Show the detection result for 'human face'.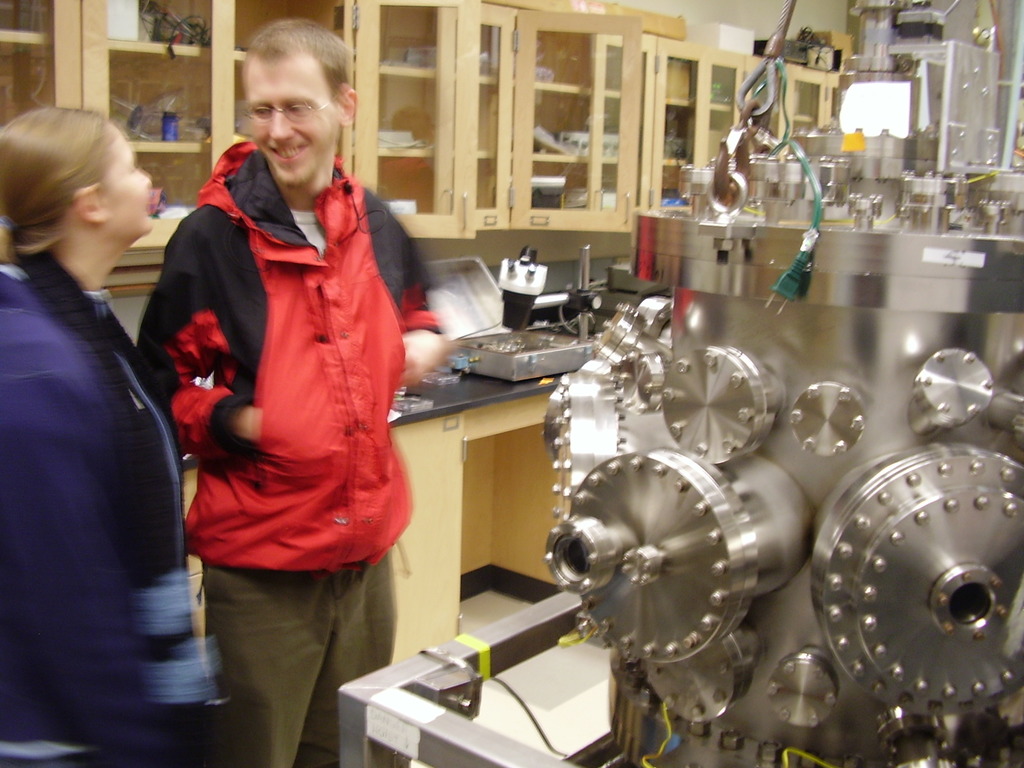
(100,121,152,234).
